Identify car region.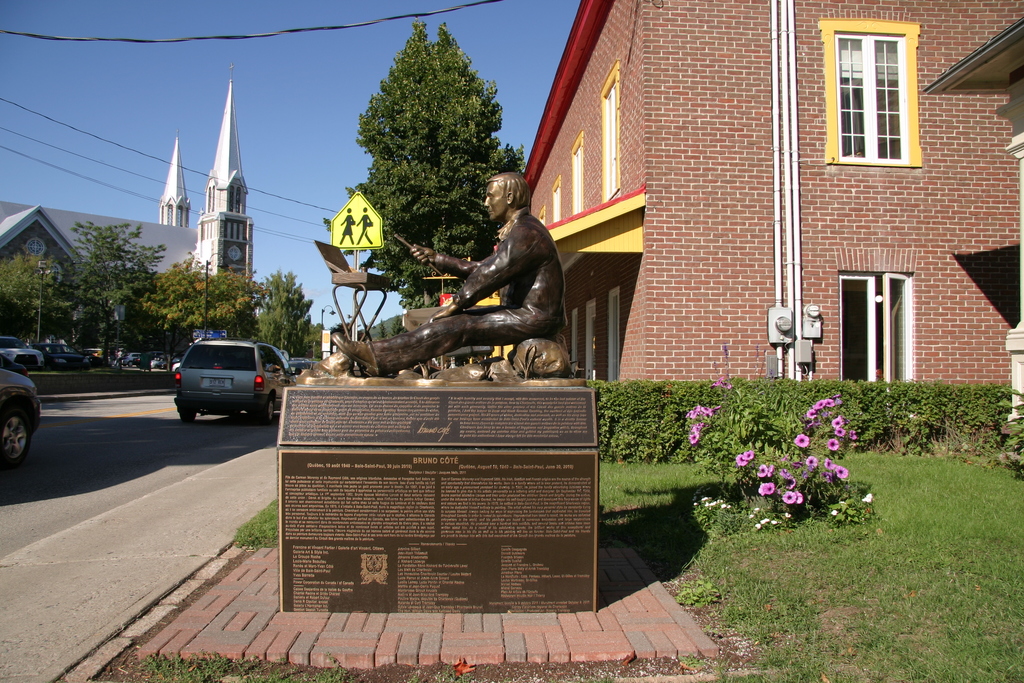
Region: left=176, top=336, right=302, bottom=428.
